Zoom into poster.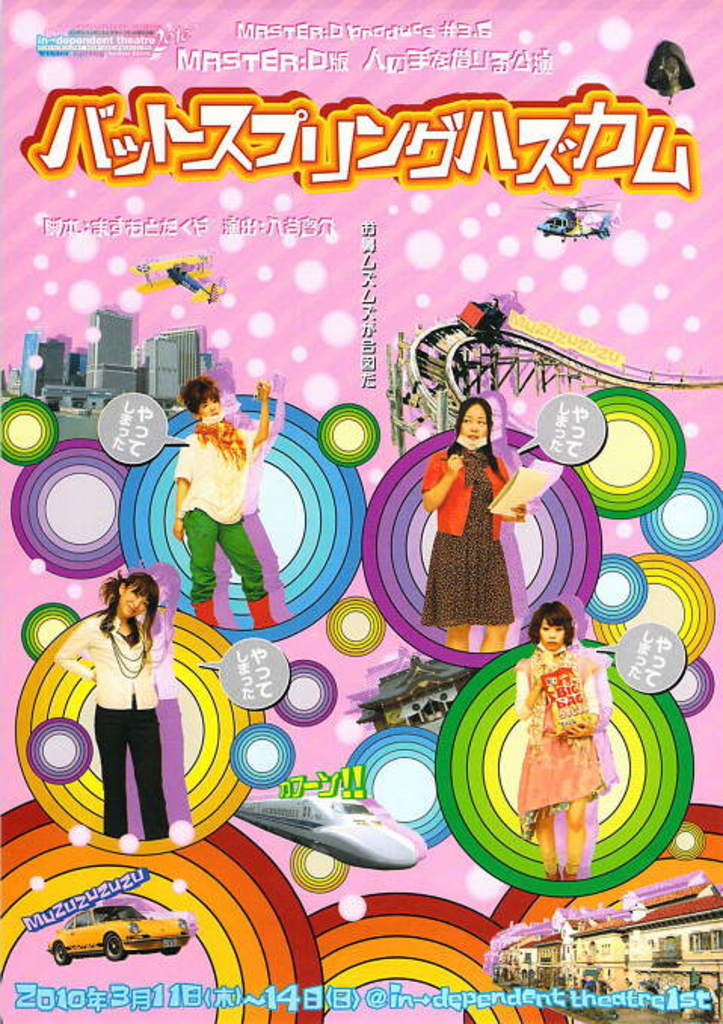
Zoom target: l=0, t=5, r=721, b=1018.
